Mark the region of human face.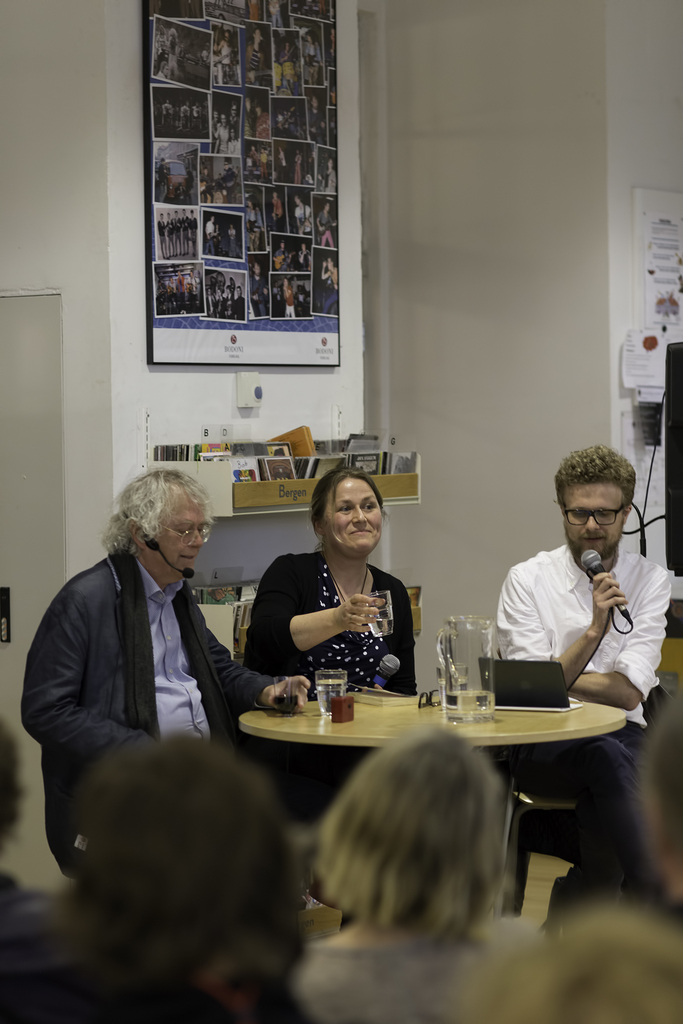
Region: [152,500,207,579].
